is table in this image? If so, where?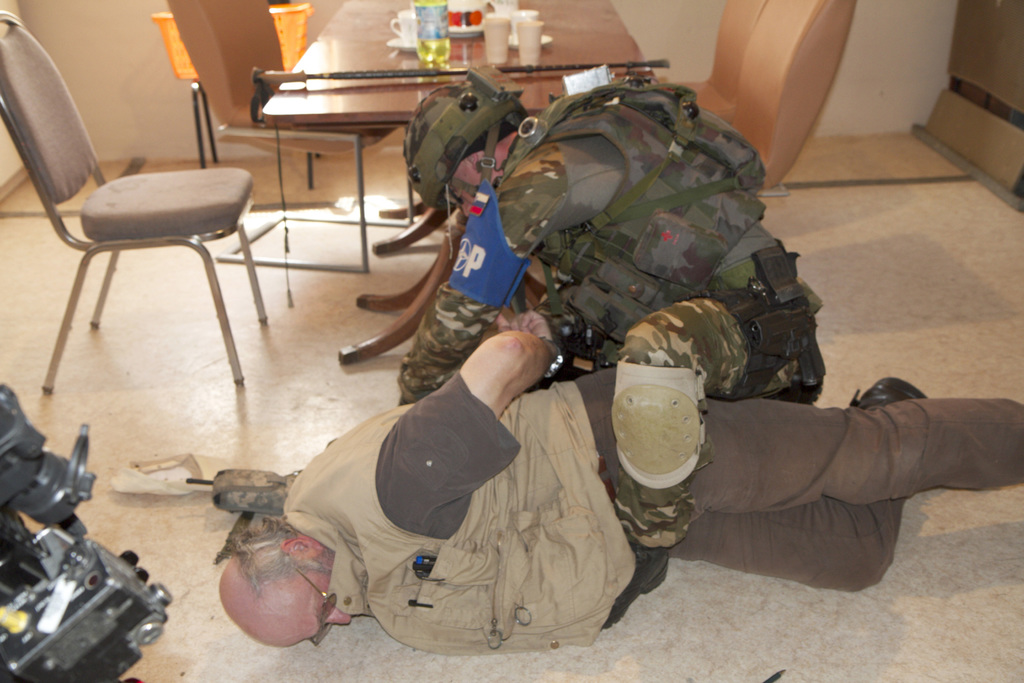
Yes, at [left=261, top=0, right=644, bottom=359].
